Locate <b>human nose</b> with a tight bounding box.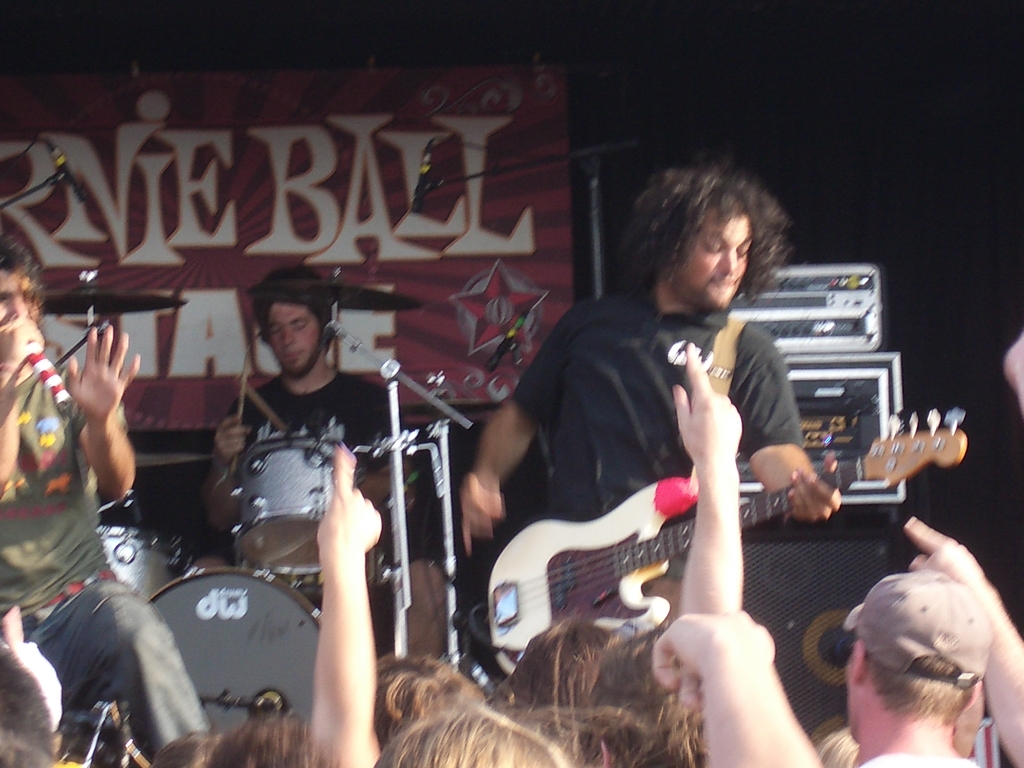
box(286, 331, 294, 344).
